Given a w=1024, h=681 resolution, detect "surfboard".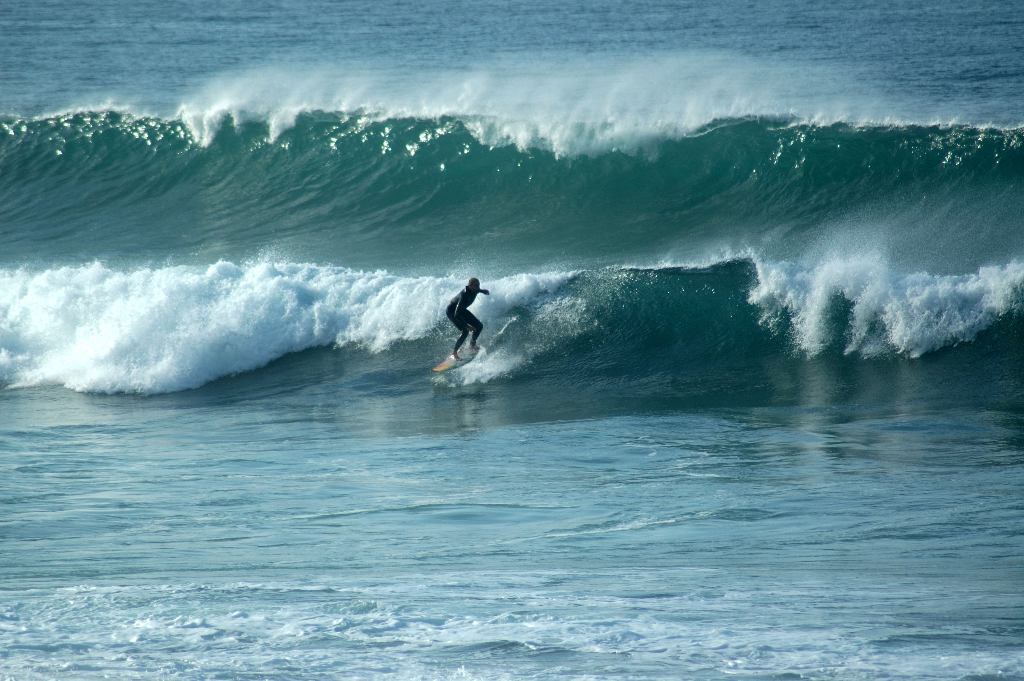
box(433, 348, 478, 372).
